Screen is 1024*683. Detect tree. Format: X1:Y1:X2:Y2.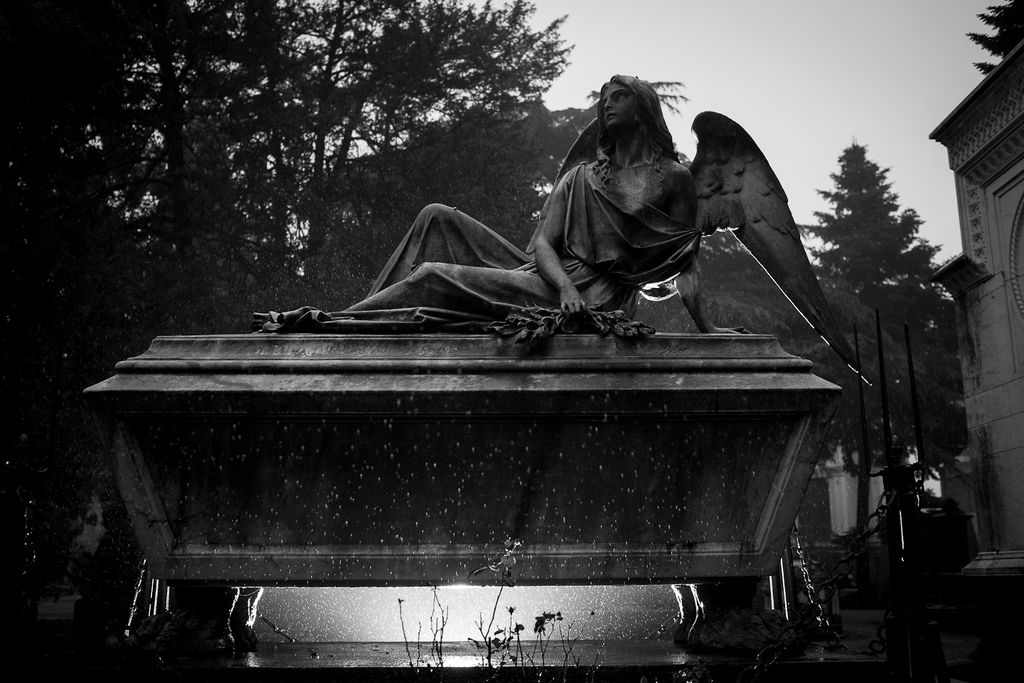
0:0:570:299.
